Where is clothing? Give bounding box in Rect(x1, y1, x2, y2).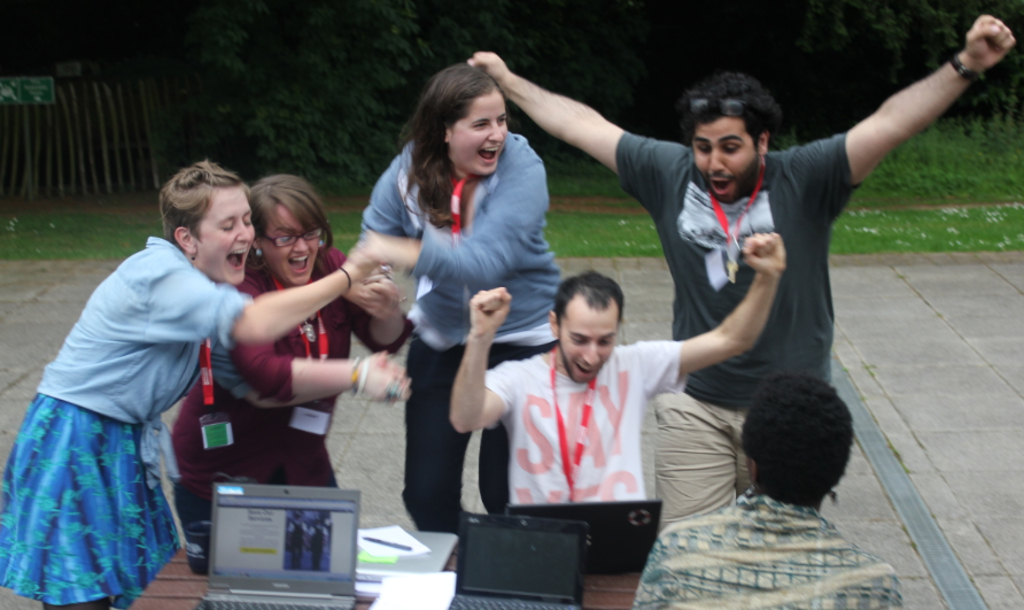
Rect(172, 246, 412, 530).
